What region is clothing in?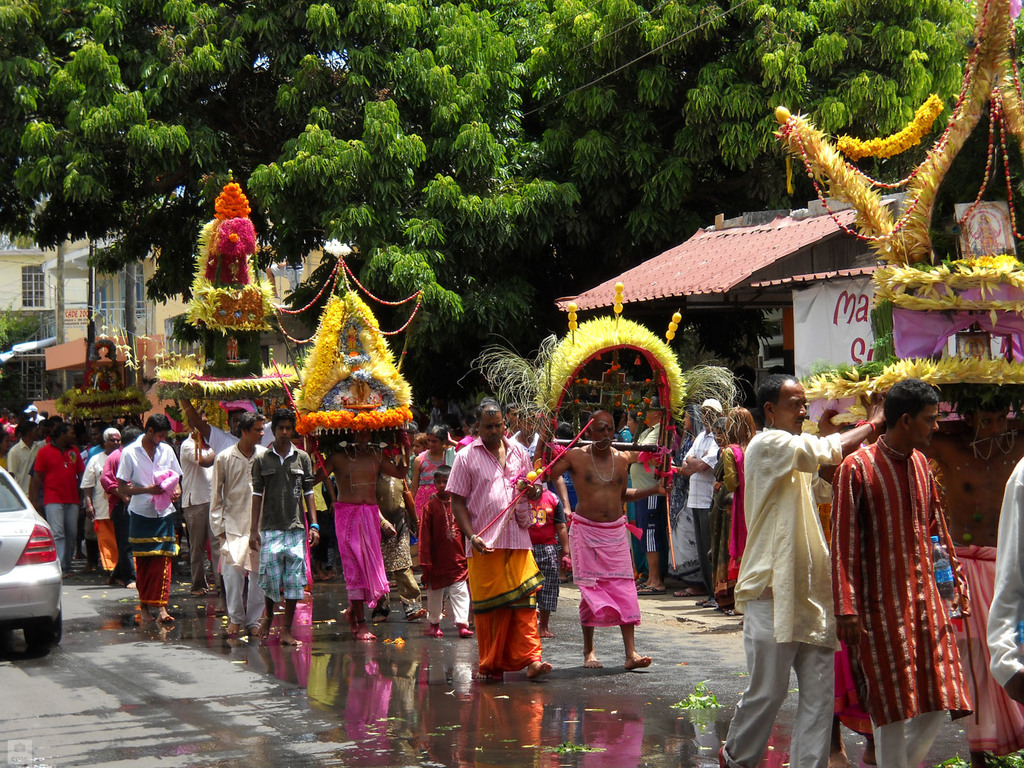
833 429 976 765.
